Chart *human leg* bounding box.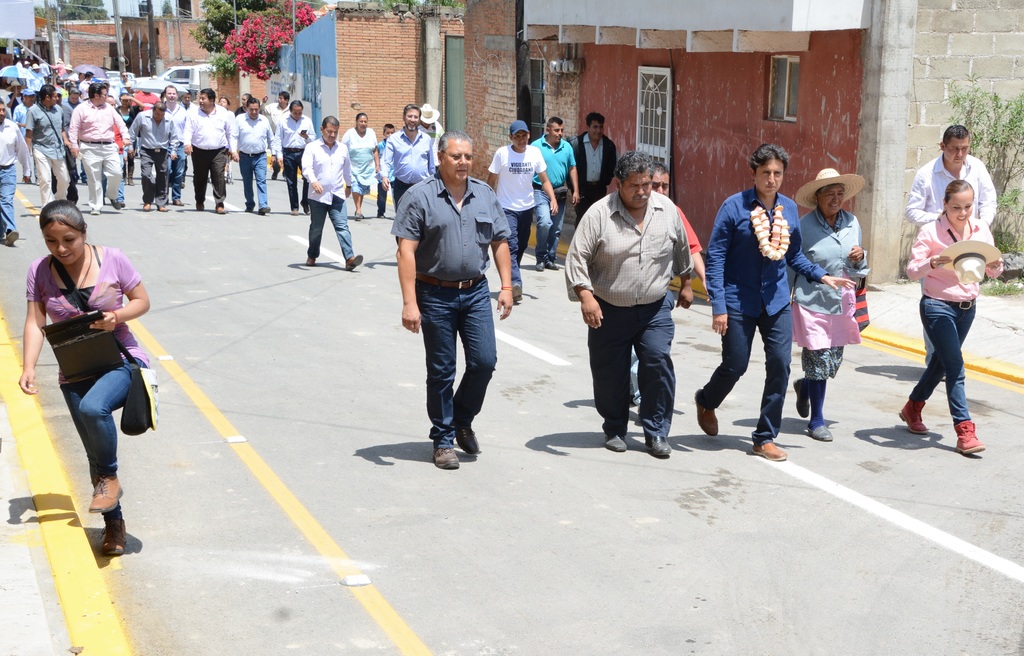
Charted: <region>253, 154, 267, 215</region>.
